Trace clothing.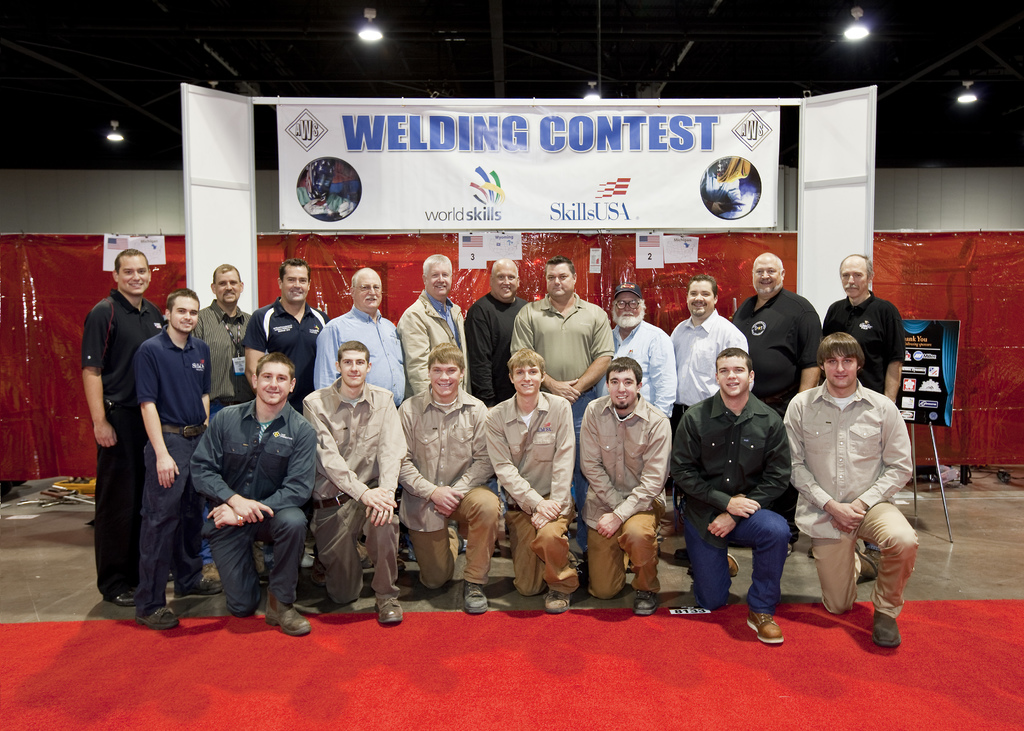
Traced to BBox(401, 389, 498, 584).
